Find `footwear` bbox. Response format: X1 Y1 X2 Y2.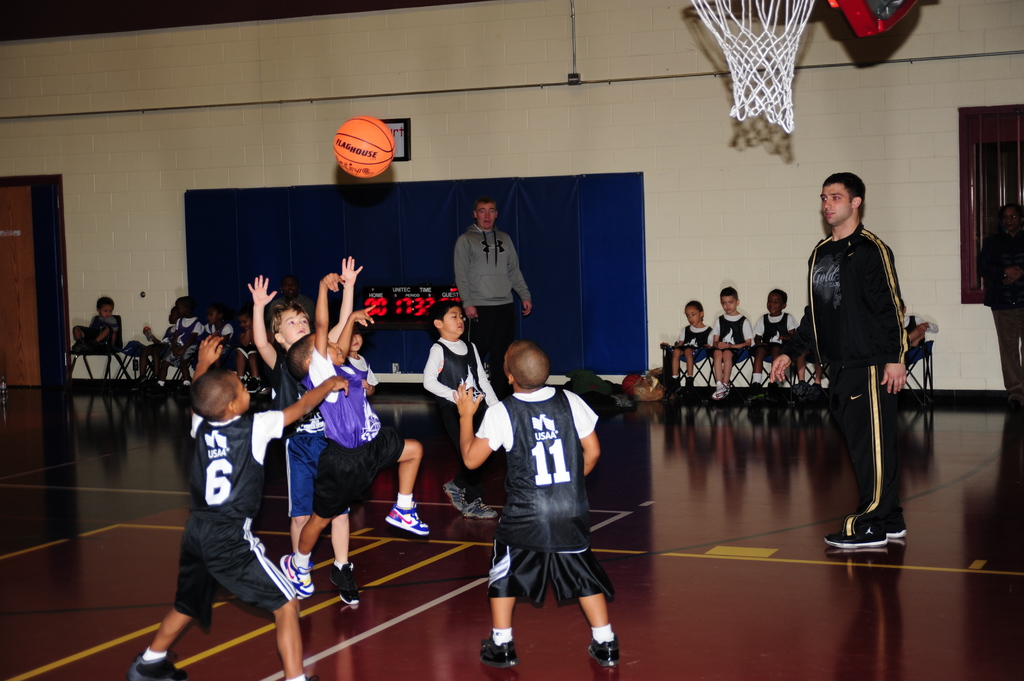
586 630 618 663.
